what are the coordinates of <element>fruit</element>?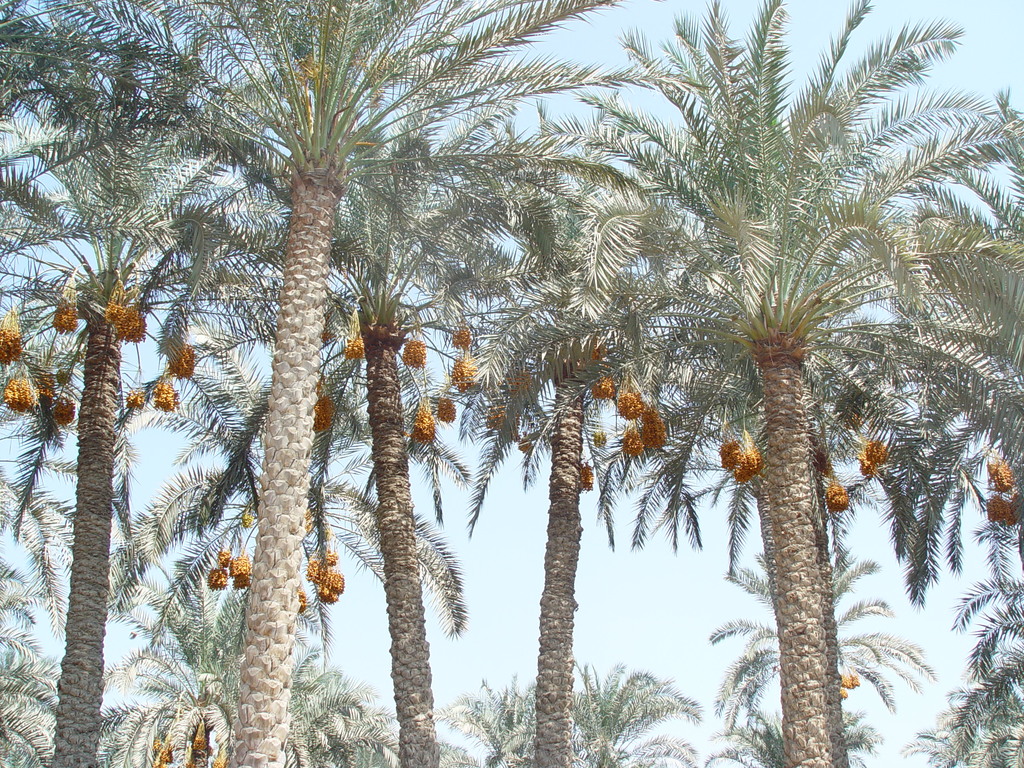
crop(152, 736, 175, 767).
